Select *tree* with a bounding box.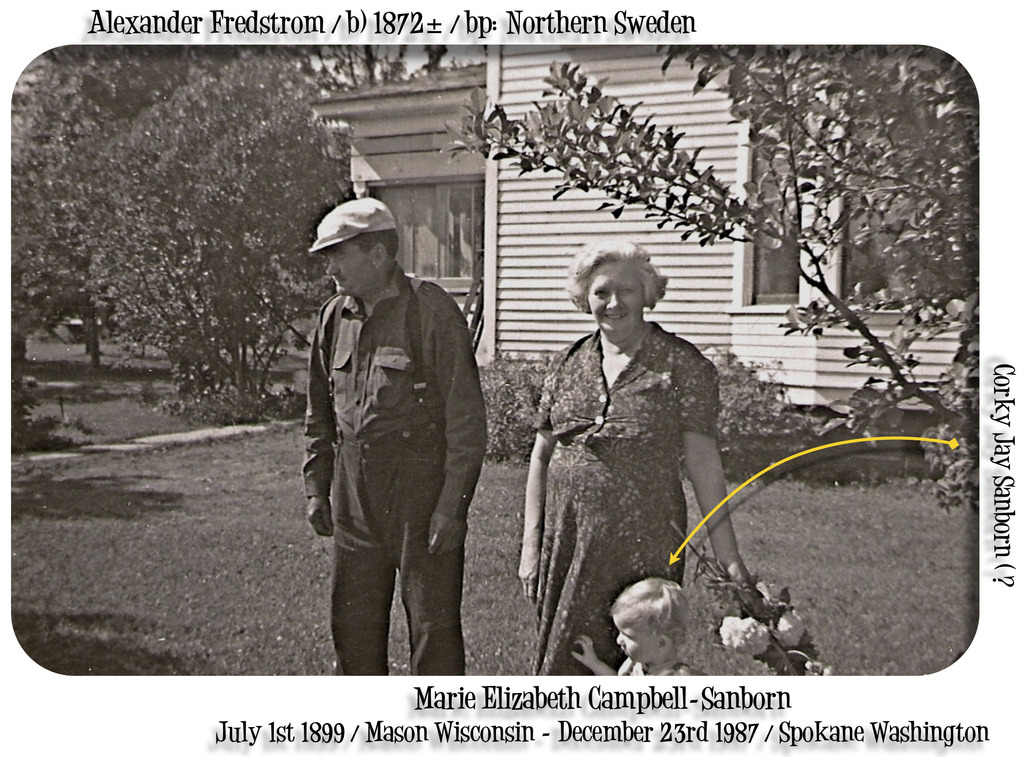
517/50/993/391.
